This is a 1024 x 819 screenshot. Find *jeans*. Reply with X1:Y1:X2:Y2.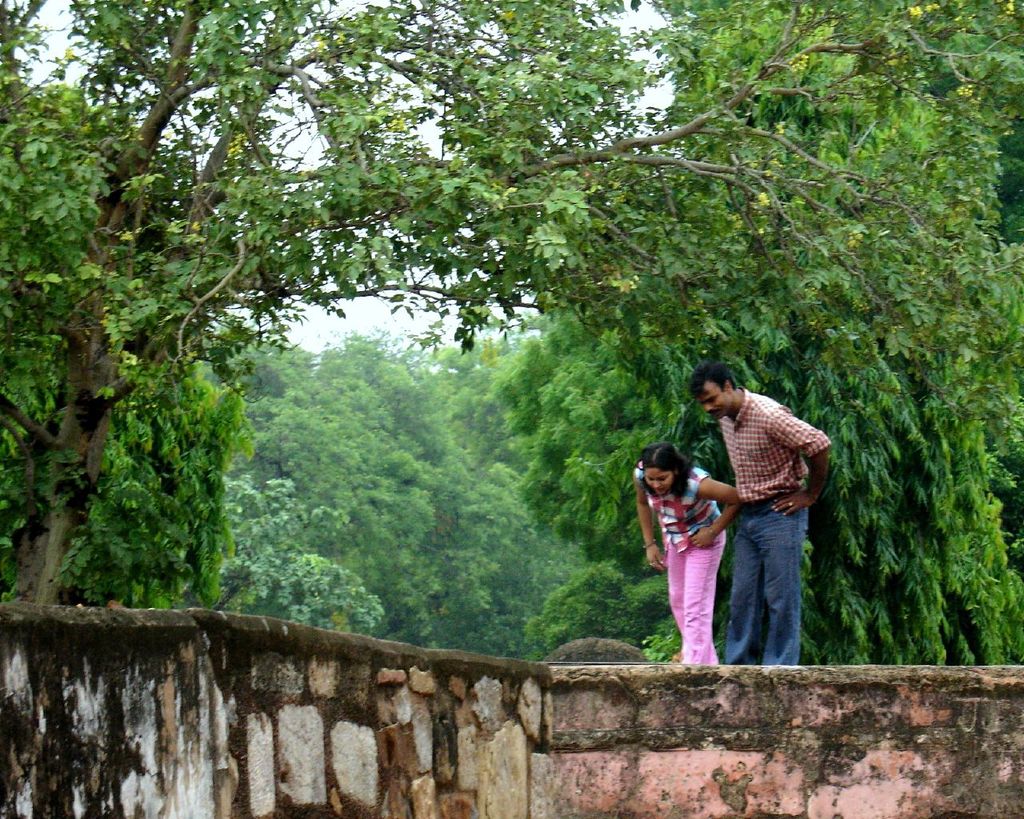
725:511:808:679.
